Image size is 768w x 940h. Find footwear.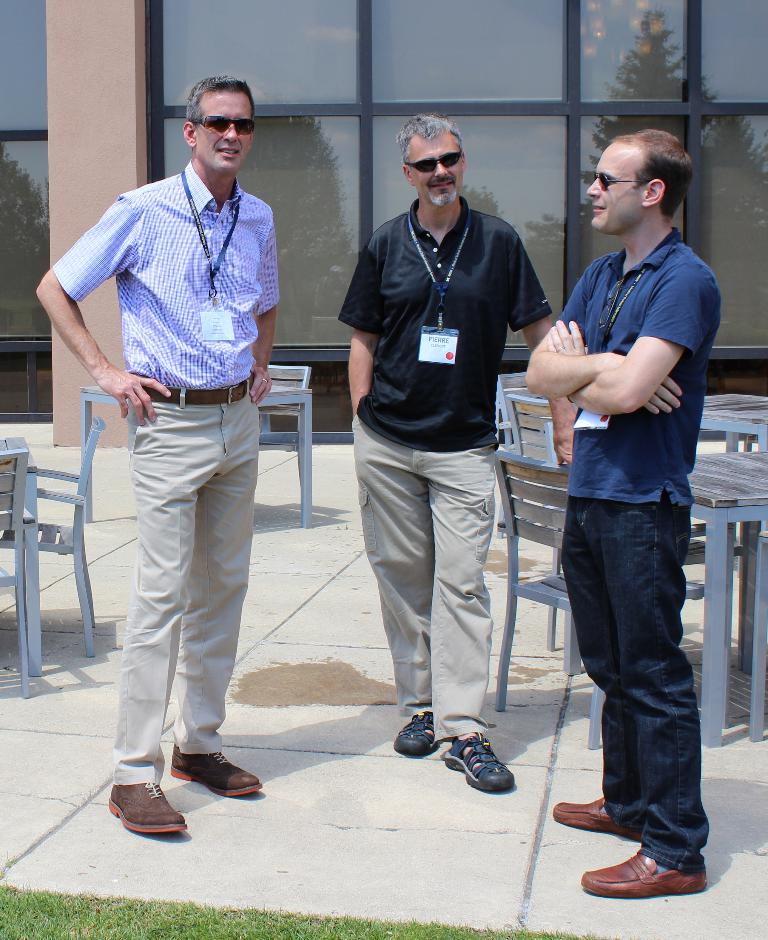
box=[420, 731, 526, 796].
